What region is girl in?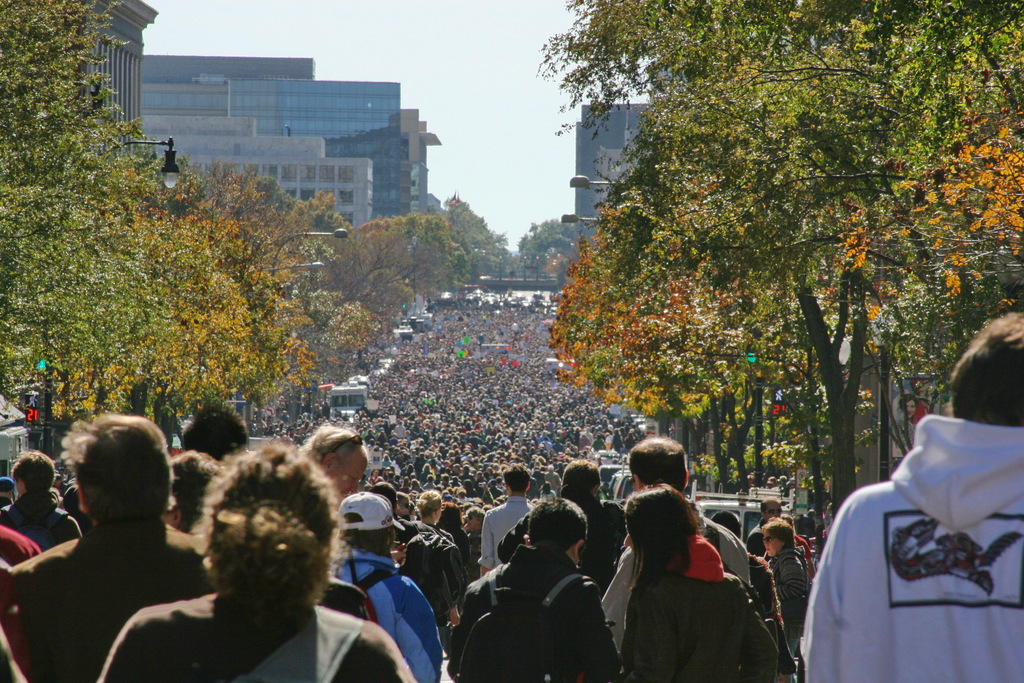
x1=614, y1=486, x2=780, y2=682.
